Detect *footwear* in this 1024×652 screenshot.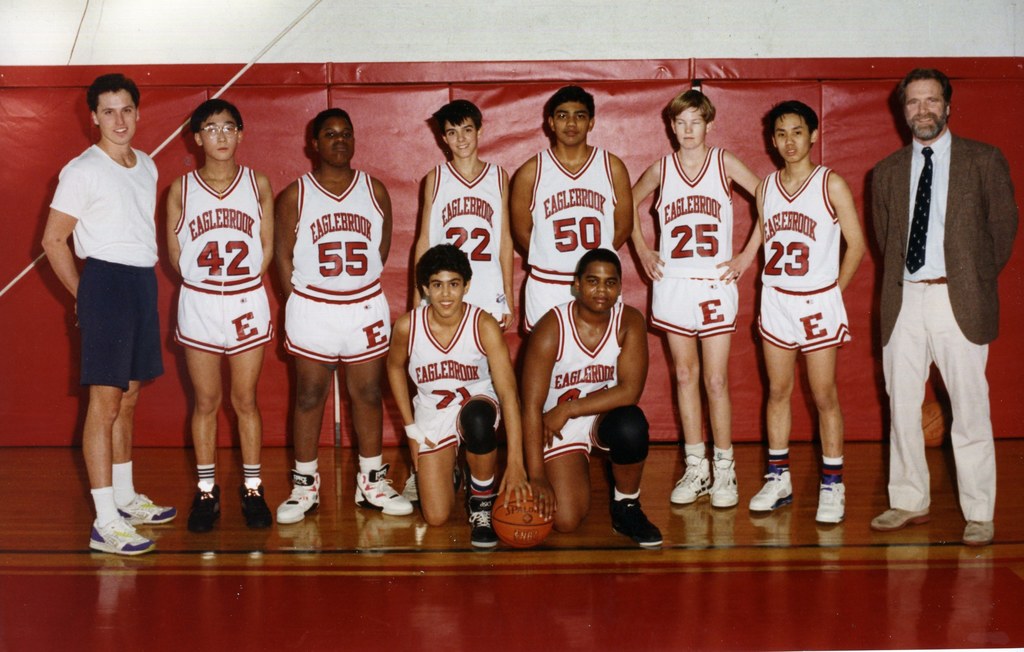
Detection: box(186, 478, 221, 532).
